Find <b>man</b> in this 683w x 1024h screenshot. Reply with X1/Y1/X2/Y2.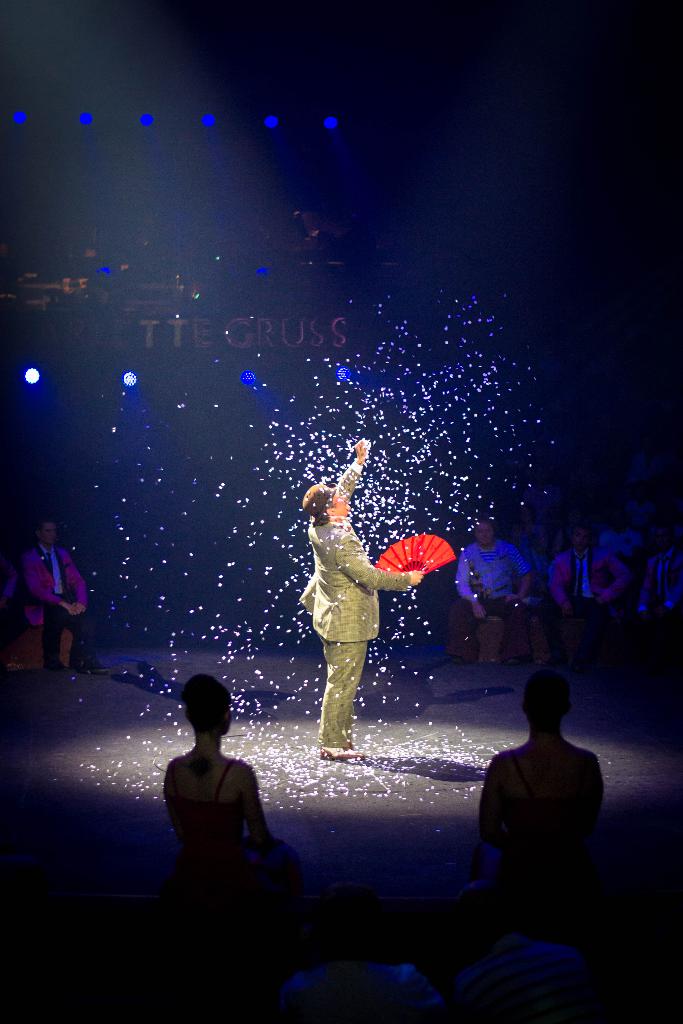
547/522/636/671.
